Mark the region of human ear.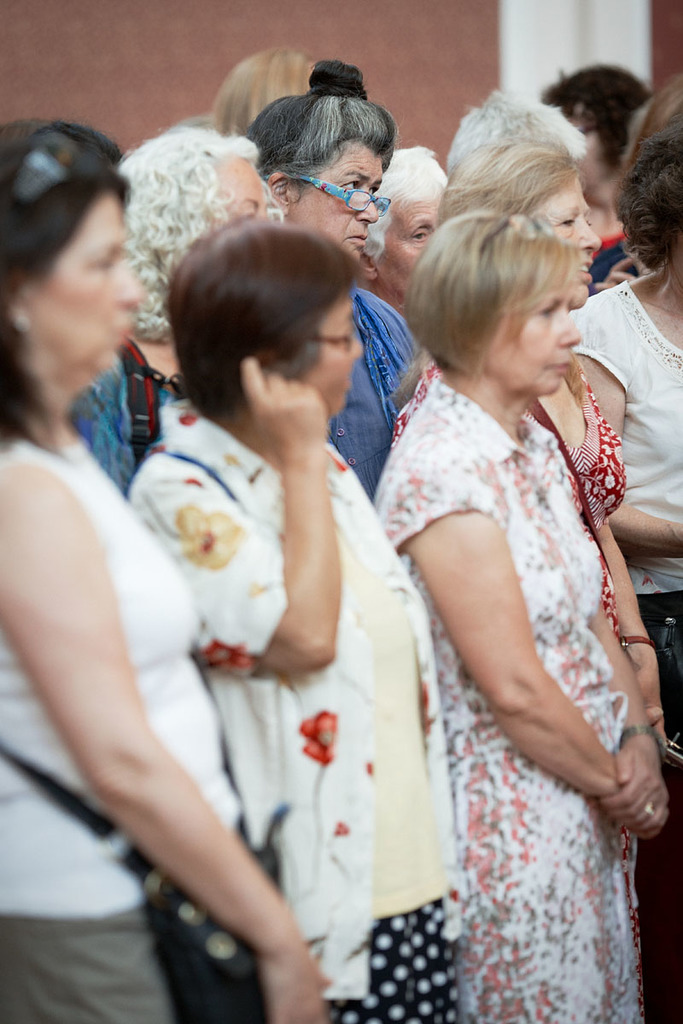
Region: bbox=(360, 253, 380, 278).
